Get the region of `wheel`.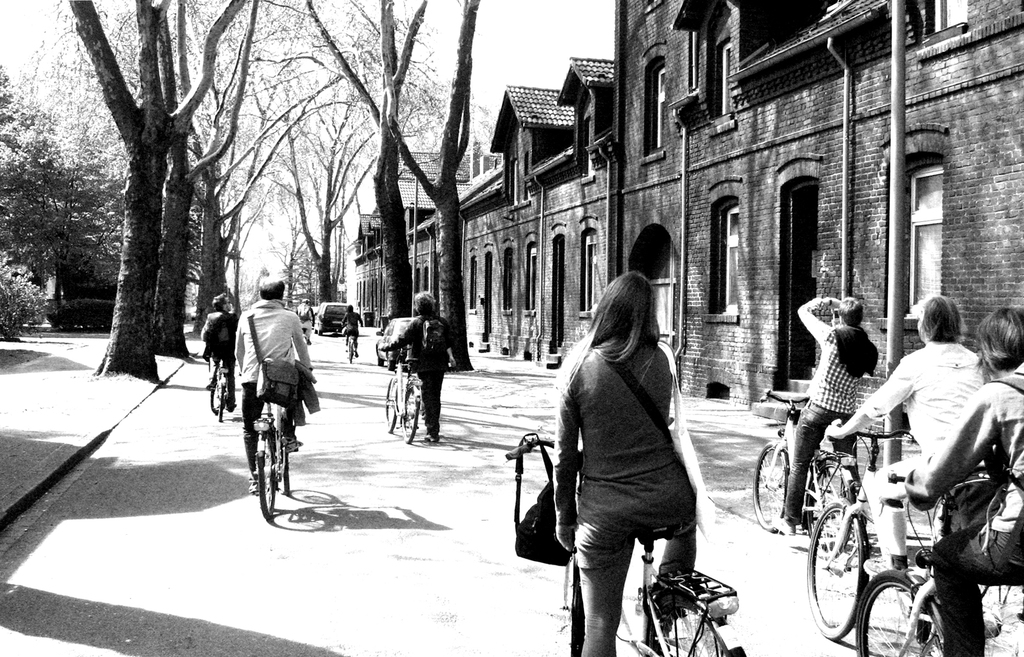
locate(977, 580, 1023, 656).
